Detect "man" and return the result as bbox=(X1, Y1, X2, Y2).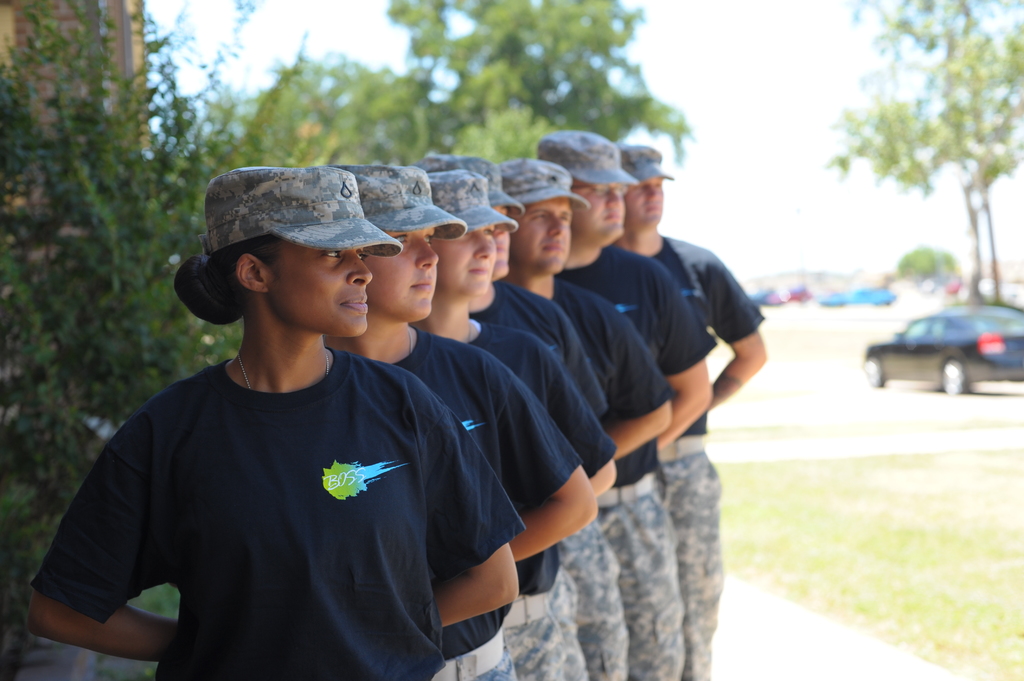
bbox=(495, 159, 635, 680).
